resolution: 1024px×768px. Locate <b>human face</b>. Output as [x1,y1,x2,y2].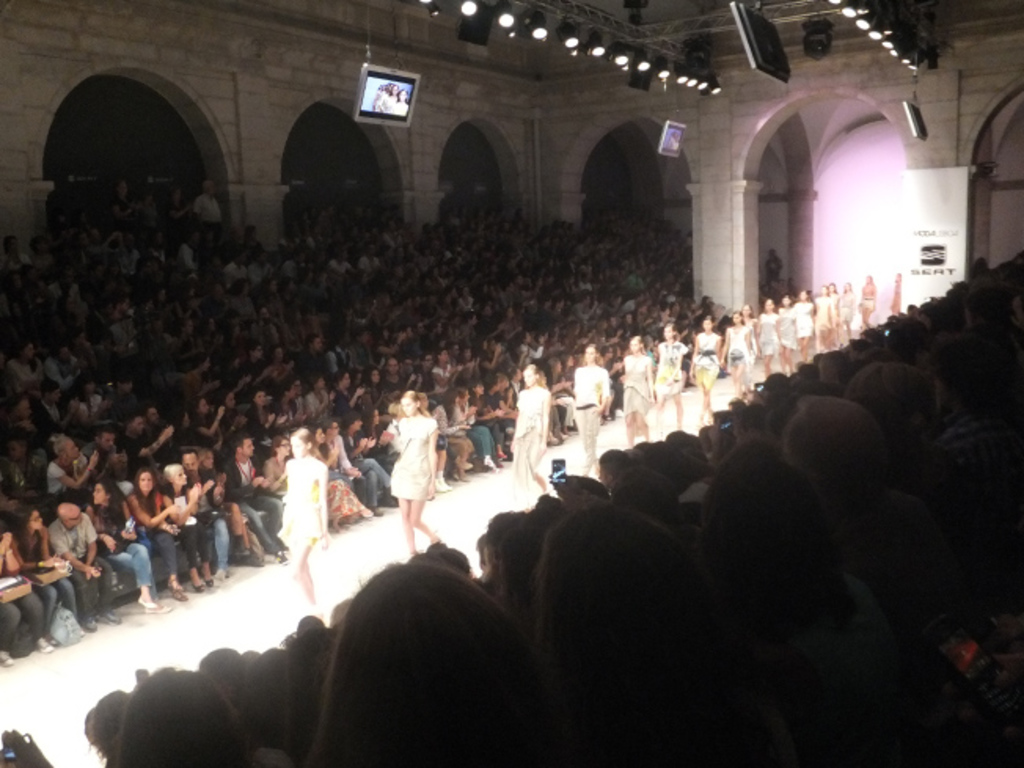
[28,507,44,531].
